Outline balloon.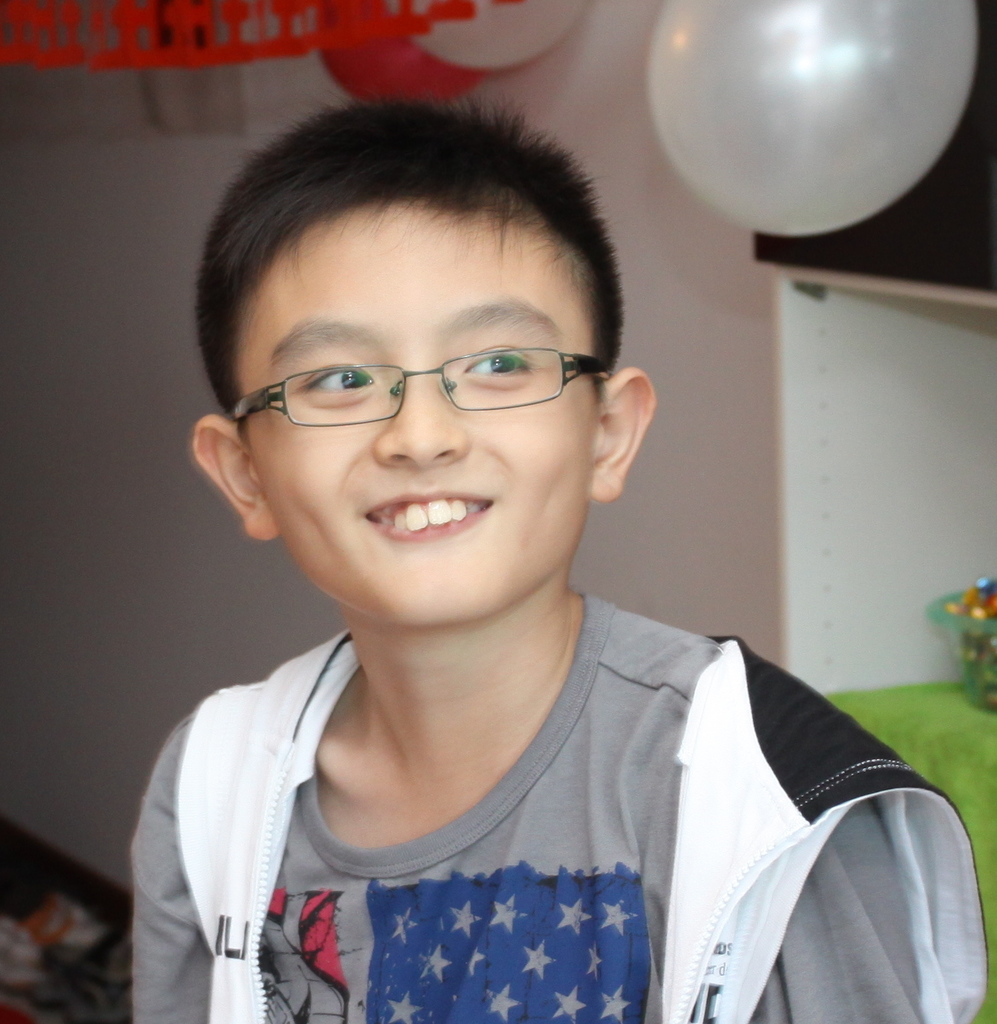
Outline: box(643, 0, 980, 239).
